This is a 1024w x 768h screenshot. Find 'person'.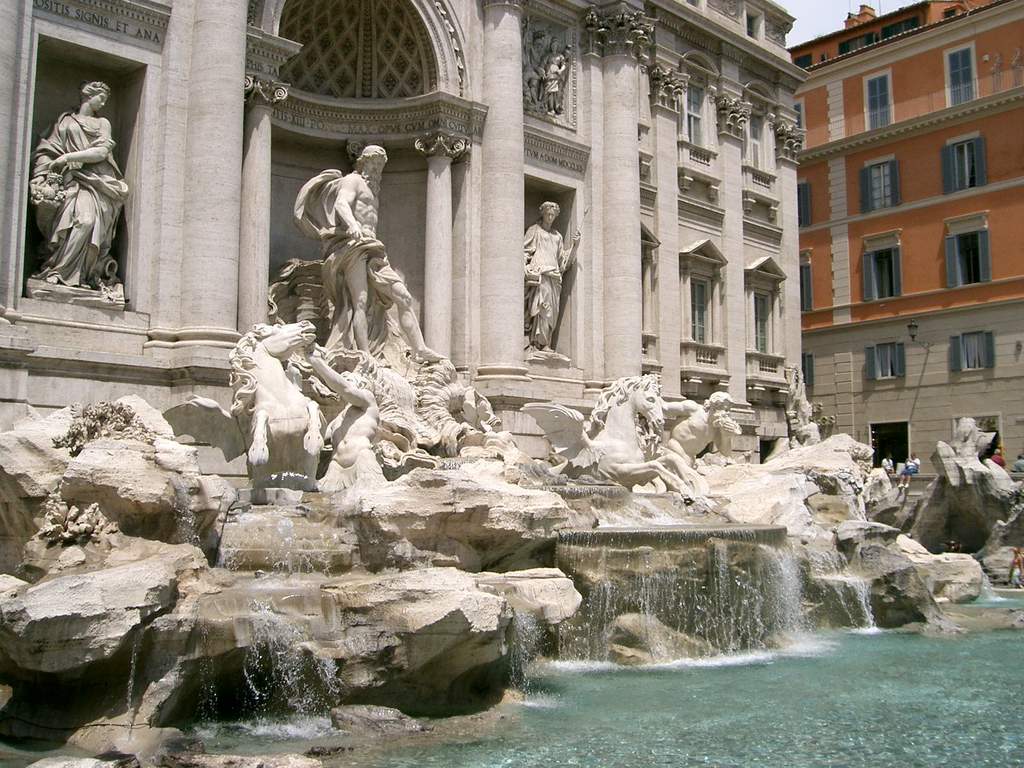
Bounding box: bbox=(520, 180, 577, 361).
